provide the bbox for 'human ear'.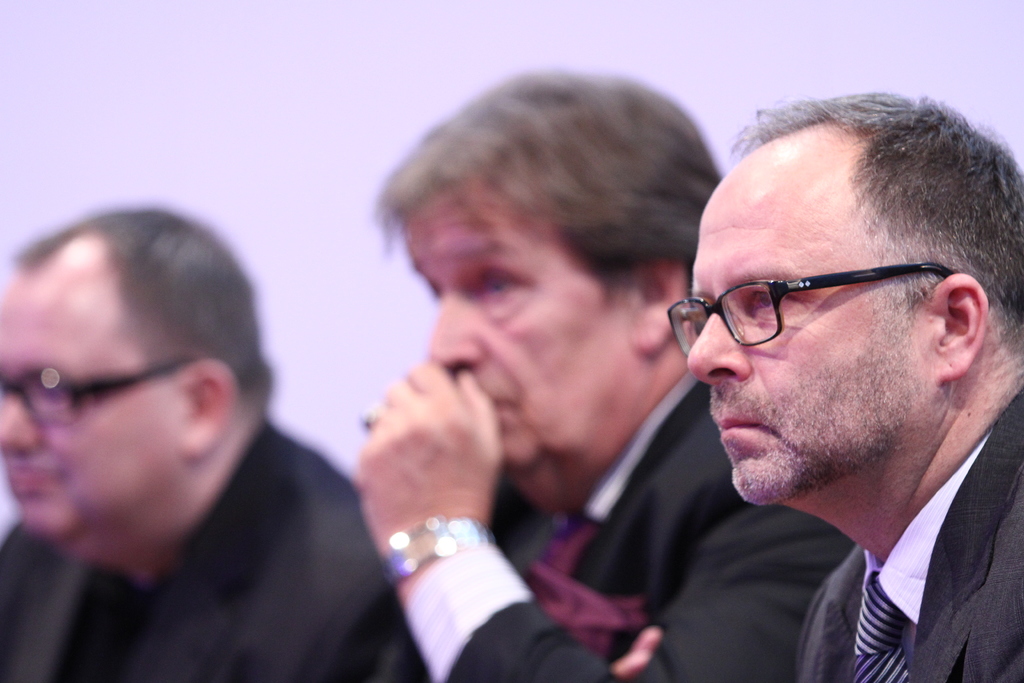
[188, 361, 232, 456].
